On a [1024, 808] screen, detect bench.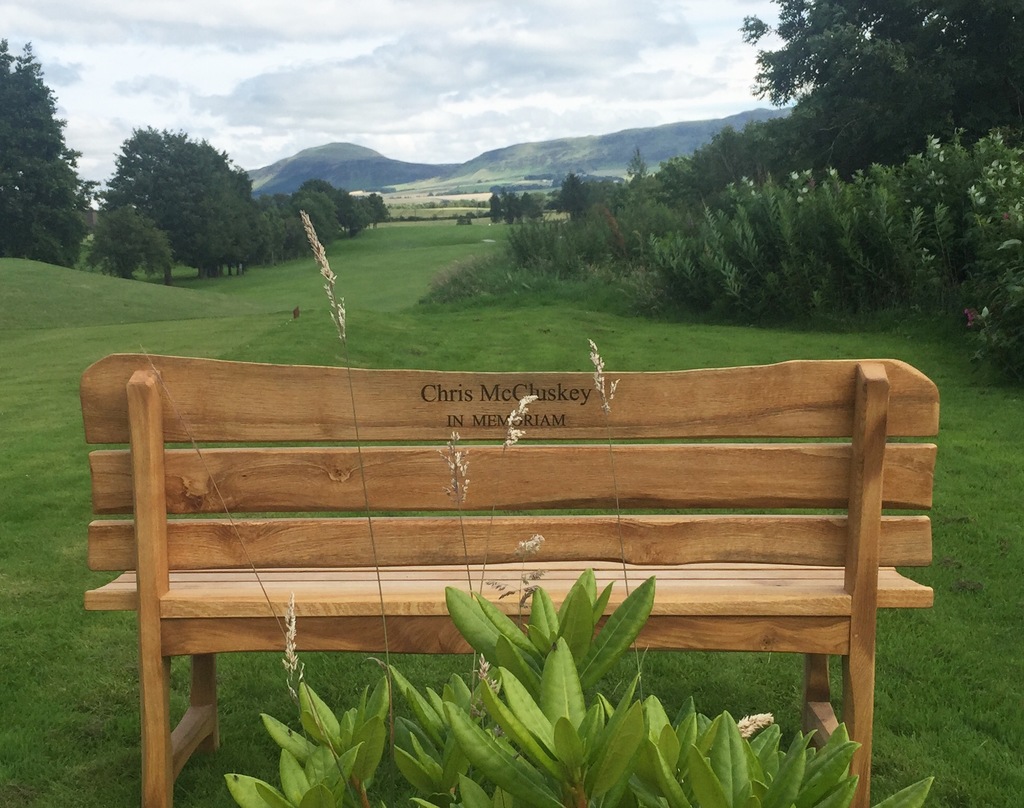
bbox(82, 354, 939, 807).
